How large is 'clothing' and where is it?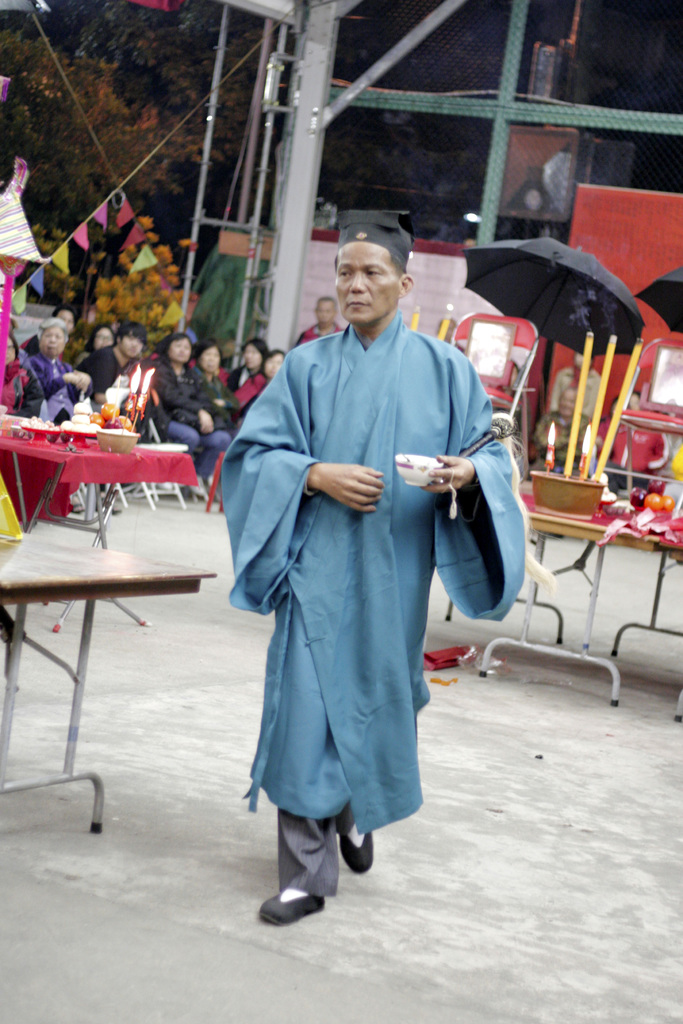
Bounding box: box=[27, 346, 106, 416].
